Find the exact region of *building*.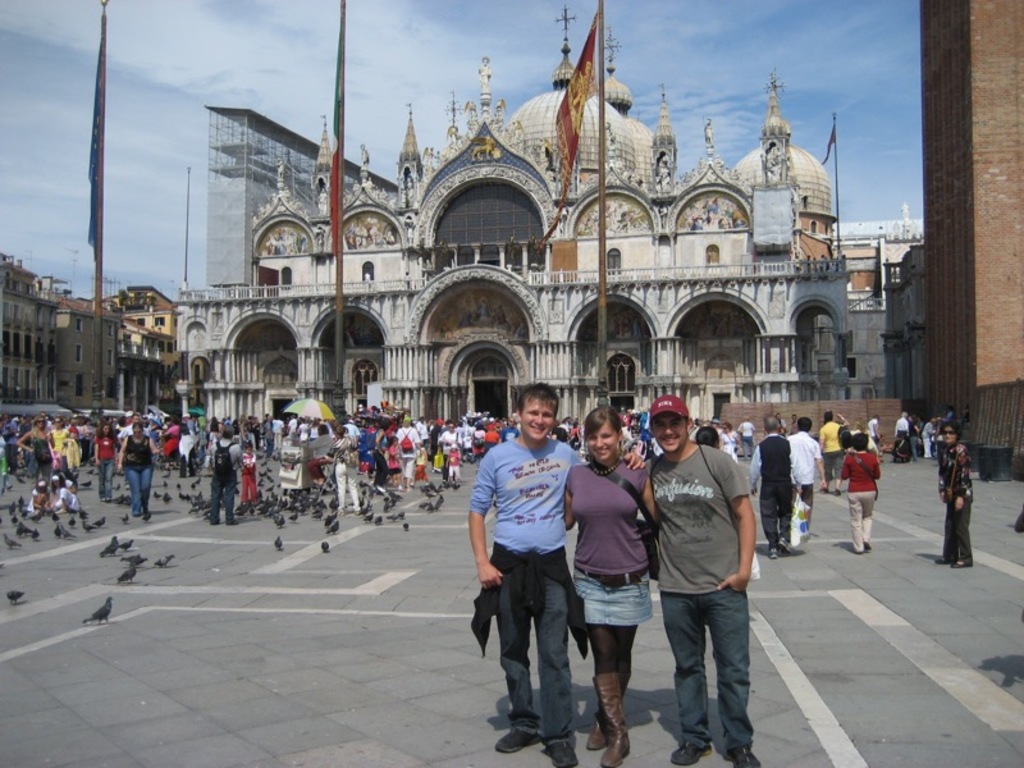
Exact region: Rect(0, 243, 182, 411).
